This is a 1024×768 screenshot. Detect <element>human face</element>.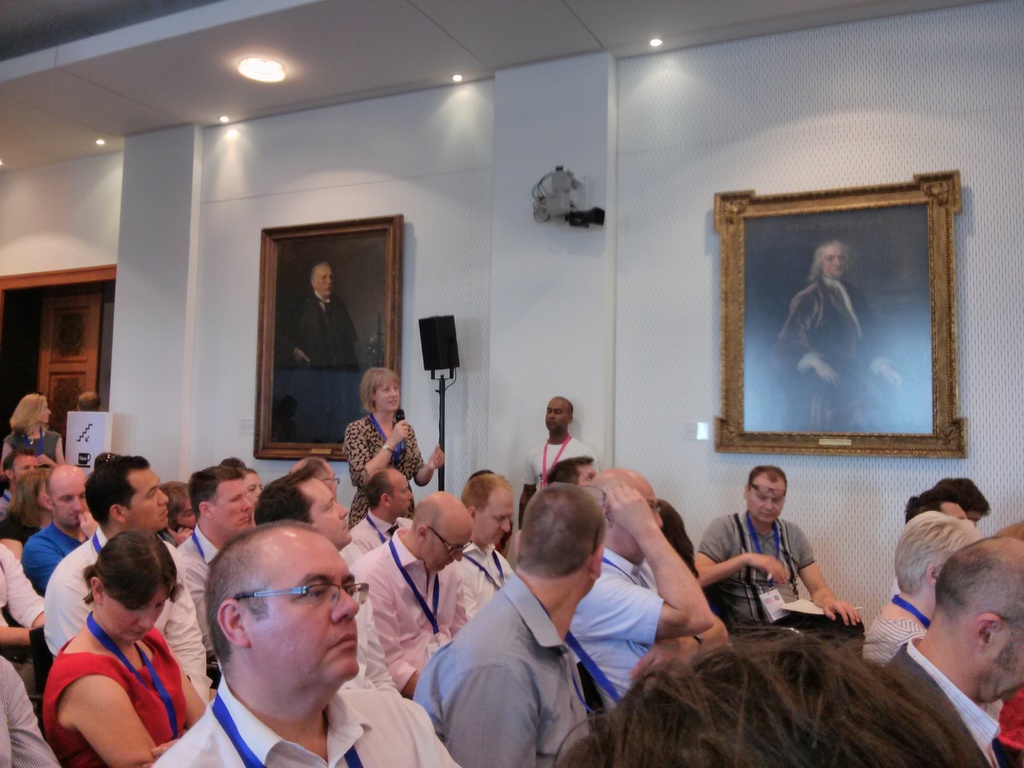
x1=128 y1=465 x2=173 y2=535.
